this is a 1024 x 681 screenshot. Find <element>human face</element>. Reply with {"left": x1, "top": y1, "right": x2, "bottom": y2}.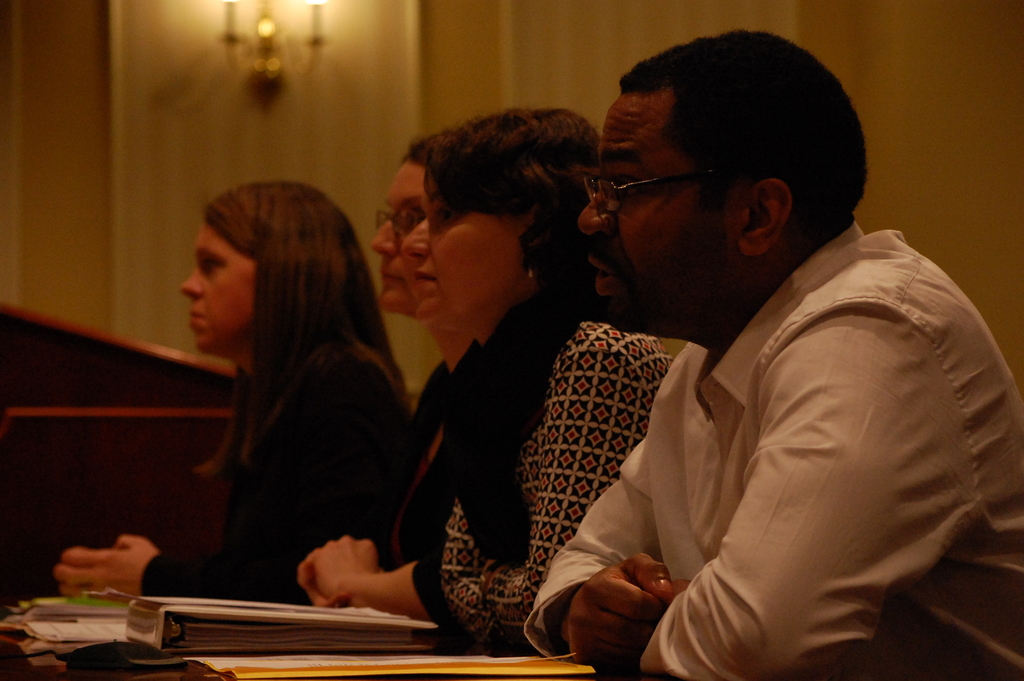
{"left": 367, "top": 157, "right": 426, "bottom": 306}.
